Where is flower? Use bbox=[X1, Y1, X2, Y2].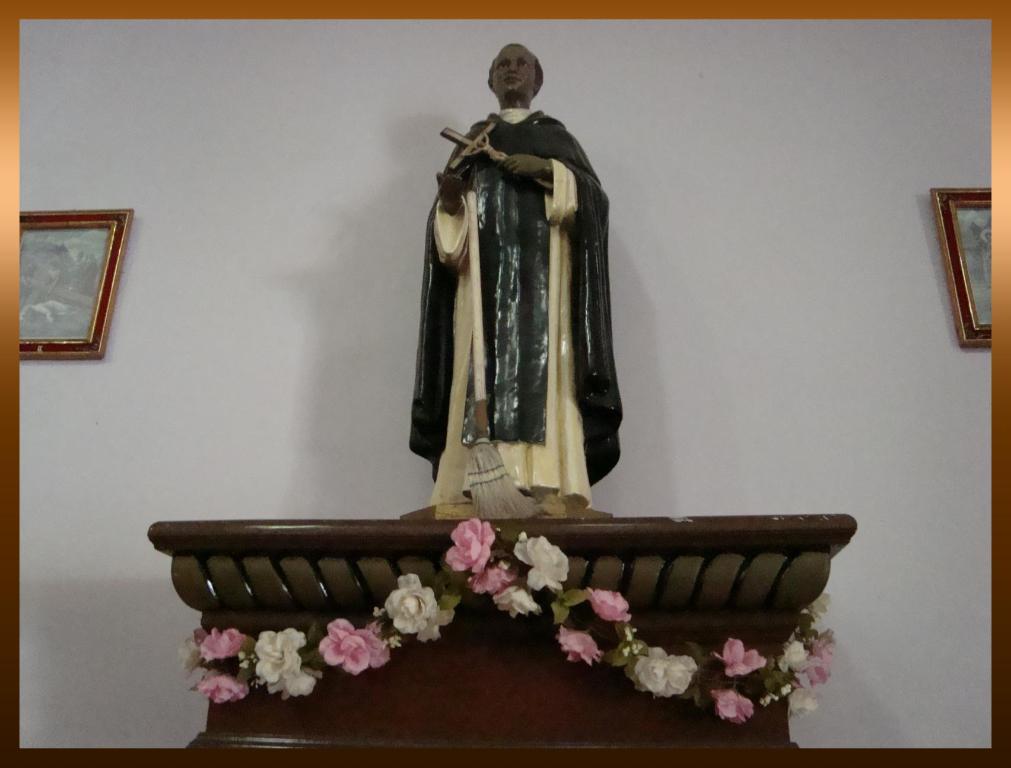
bbox=[447, 519, 493, 570].
